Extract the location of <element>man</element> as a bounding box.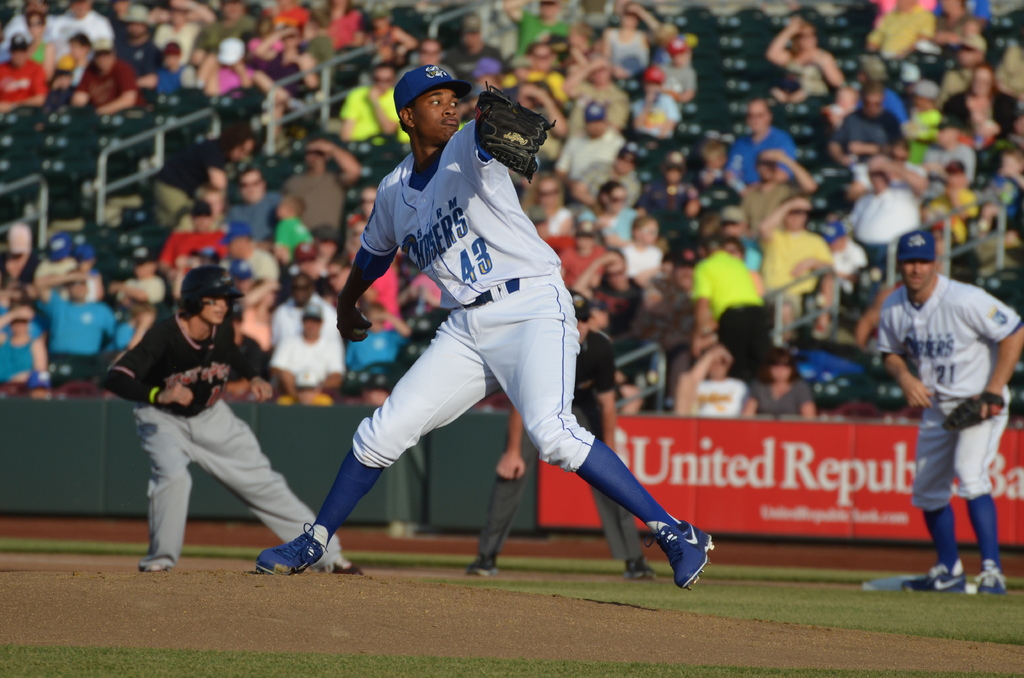
<region>33, 270, 118, 353</region>.
